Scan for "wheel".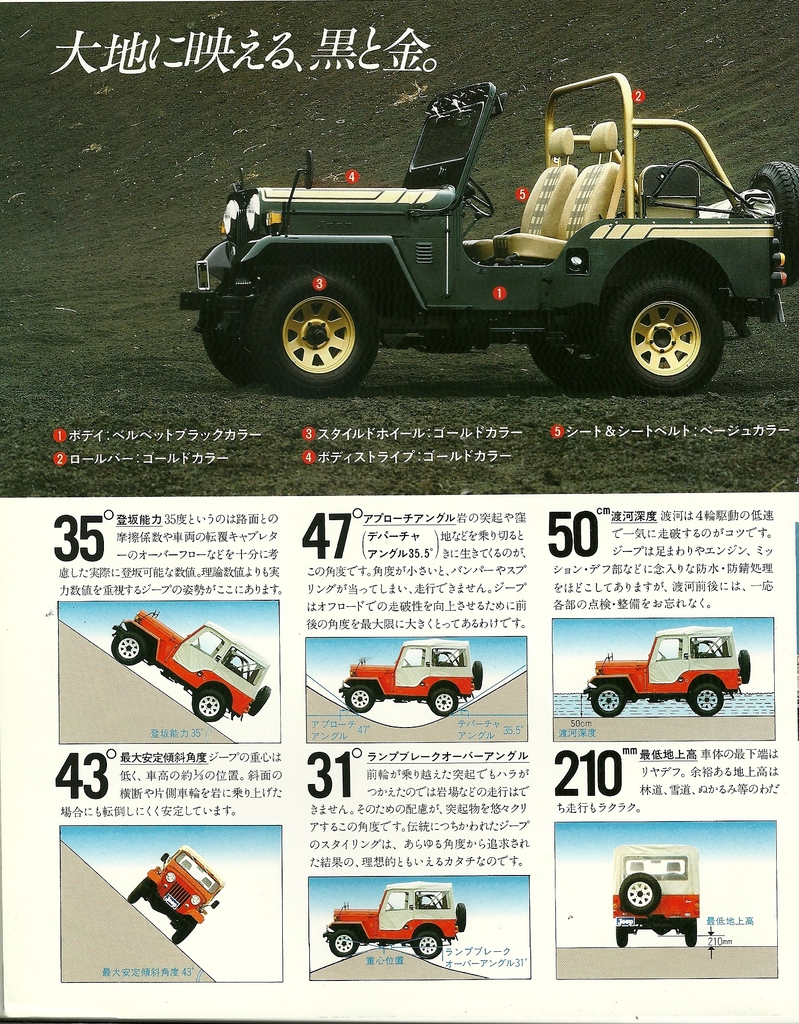
Scan result: [left=172, top=918, right=198, bottom=946].
